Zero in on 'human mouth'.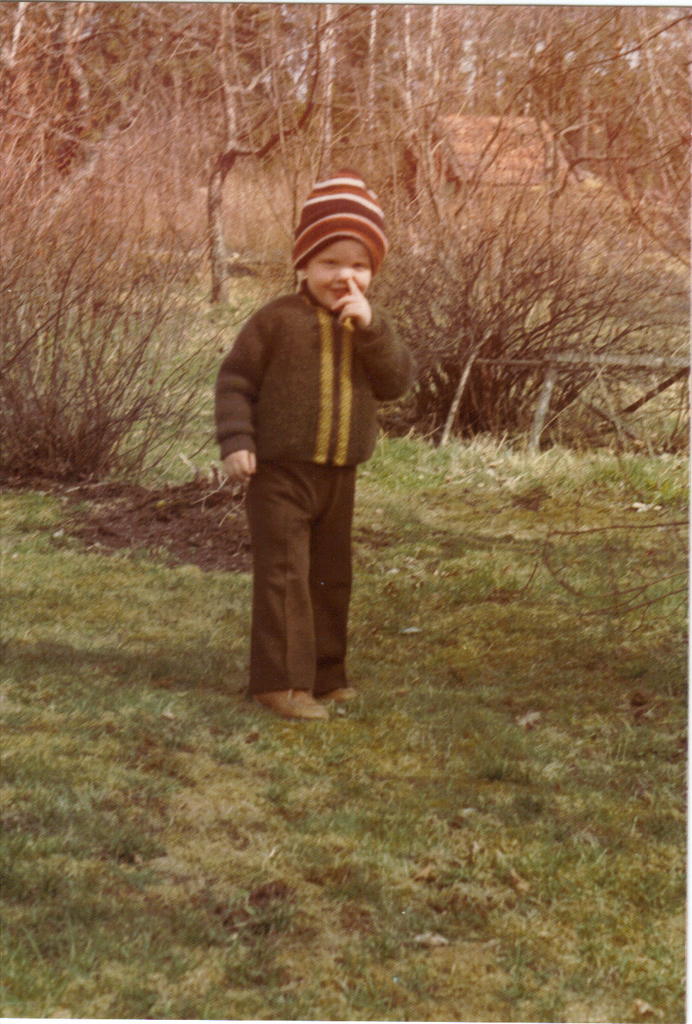
Zeroed in: [331, 289, 349, 291].
